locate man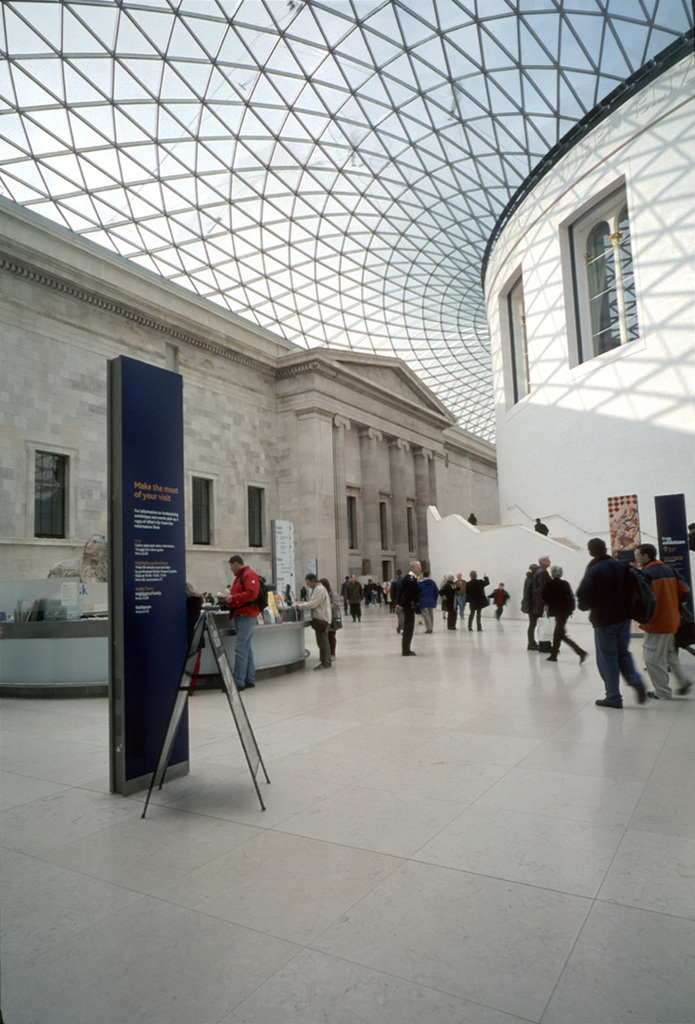
[x1=534, y1=553, x2=554, y2=655]
